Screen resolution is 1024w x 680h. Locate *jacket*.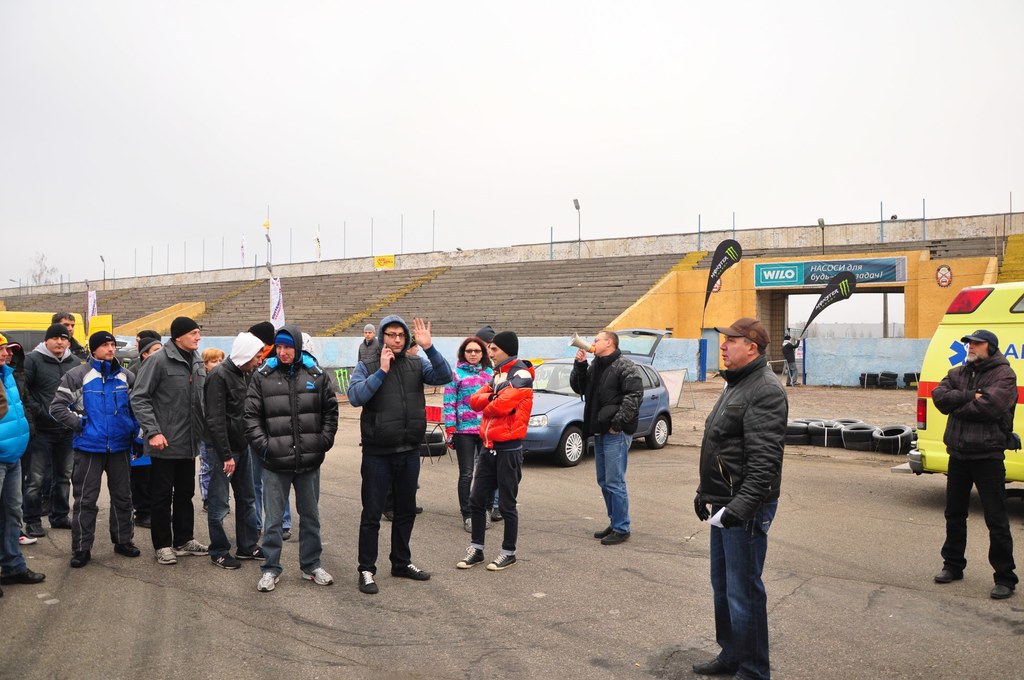
select_region(435, 360, 497, 439).
